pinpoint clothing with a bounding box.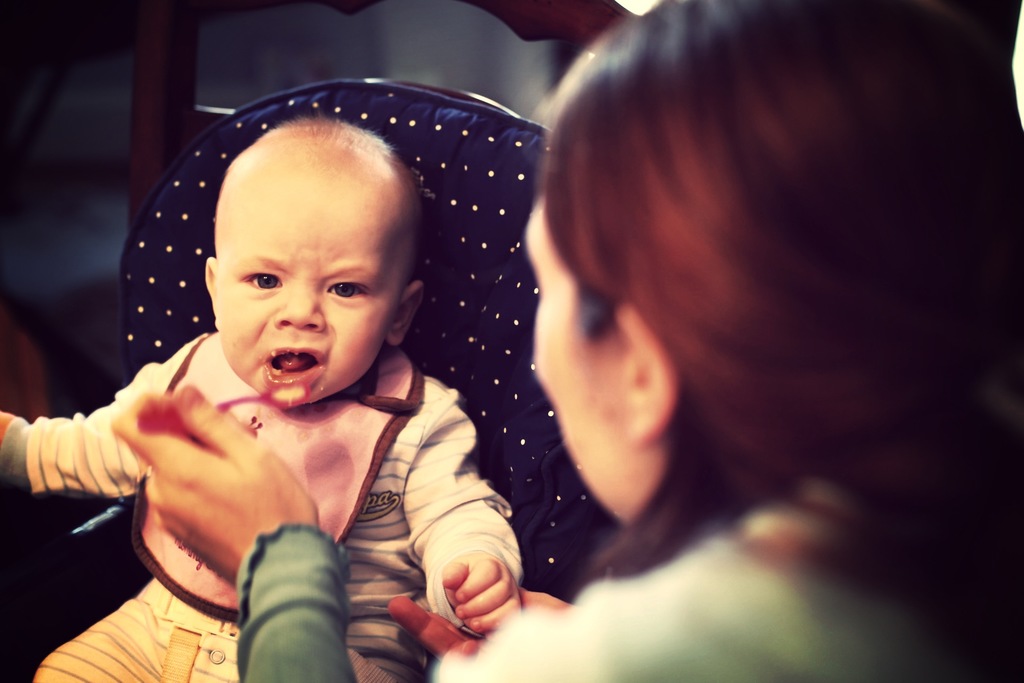
<region>0, 324, 528, 682</region>.
